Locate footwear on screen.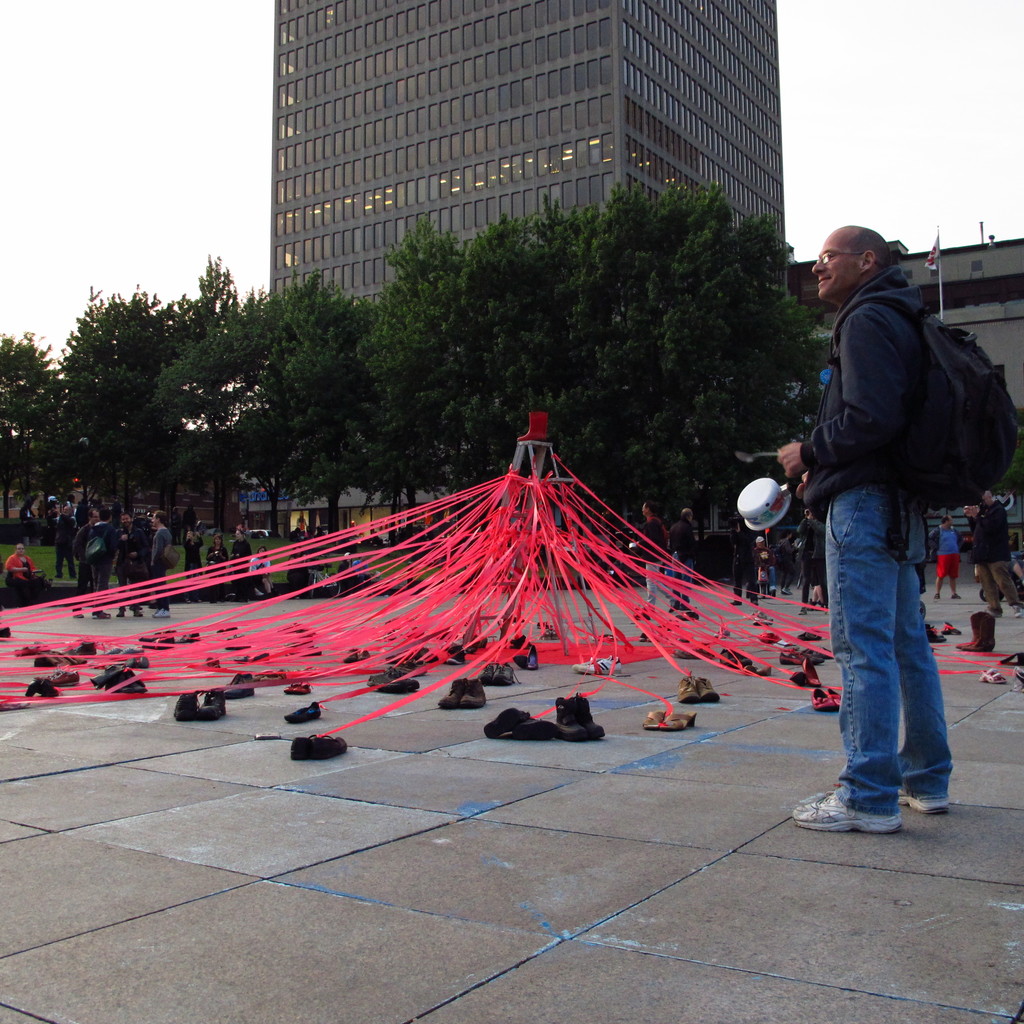
On screen at locate(95, 665, 116, 685).
